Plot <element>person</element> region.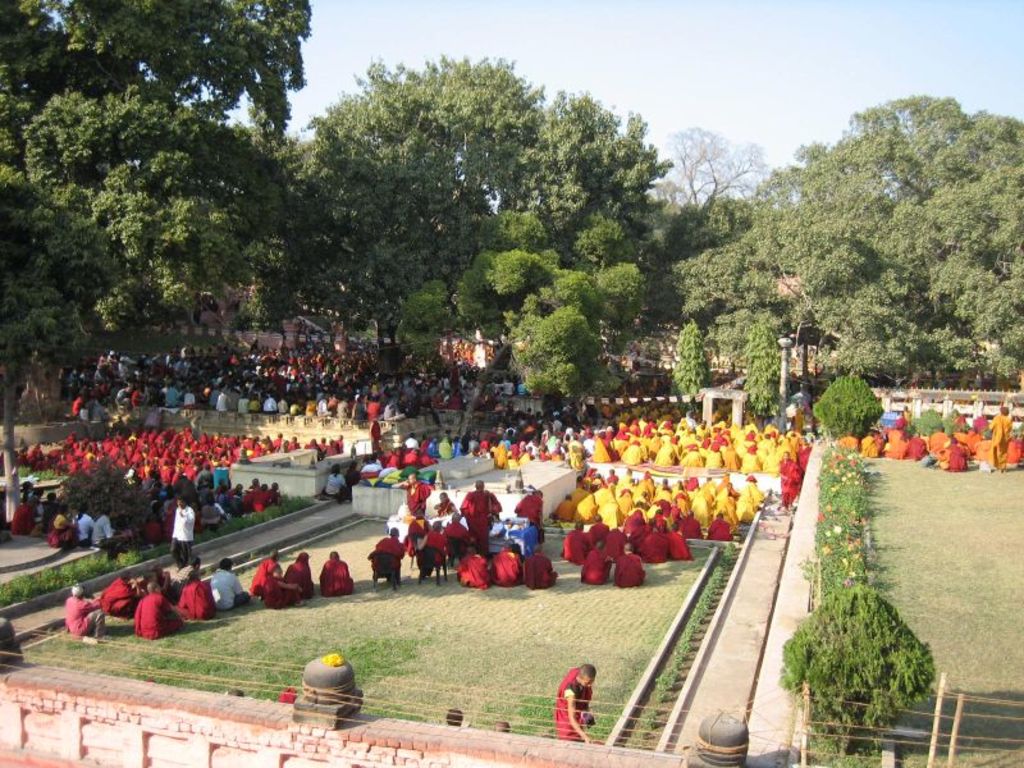
Plotted at BBox(454, 544, 486, 585).
